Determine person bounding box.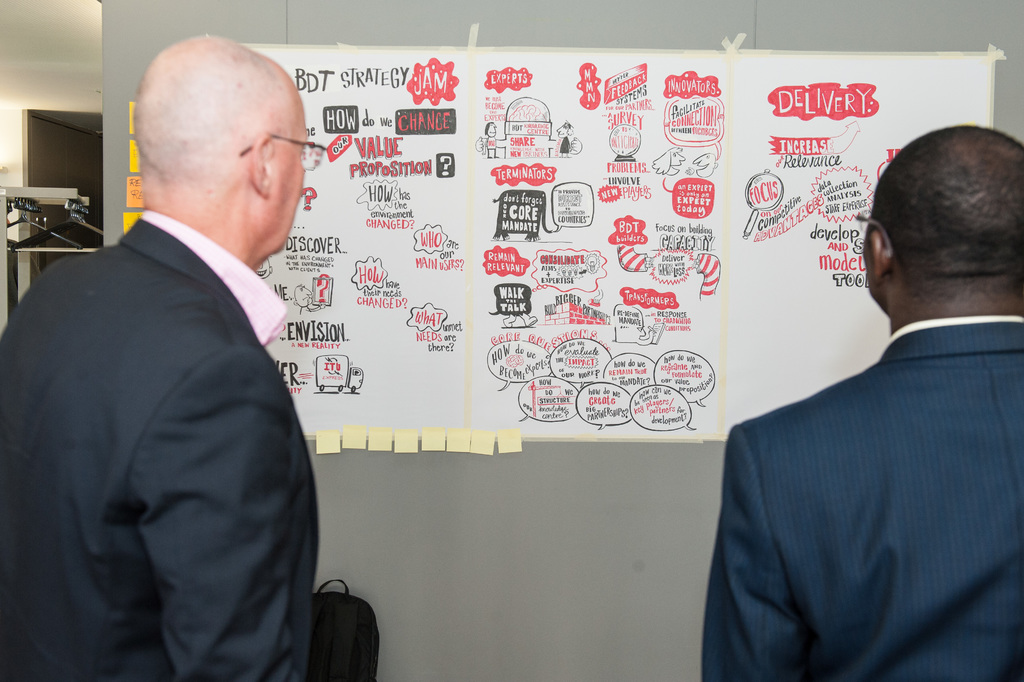
Determined: bbox=[703, 127, 1023, 681].
